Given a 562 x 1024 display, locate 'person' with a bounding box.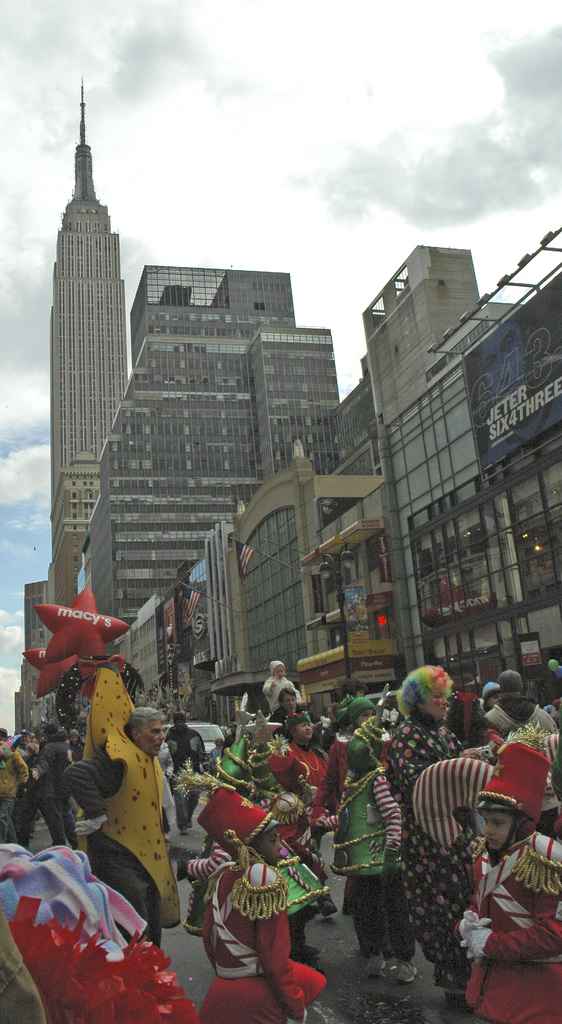
Located: region(260, 714, 347, 812).
